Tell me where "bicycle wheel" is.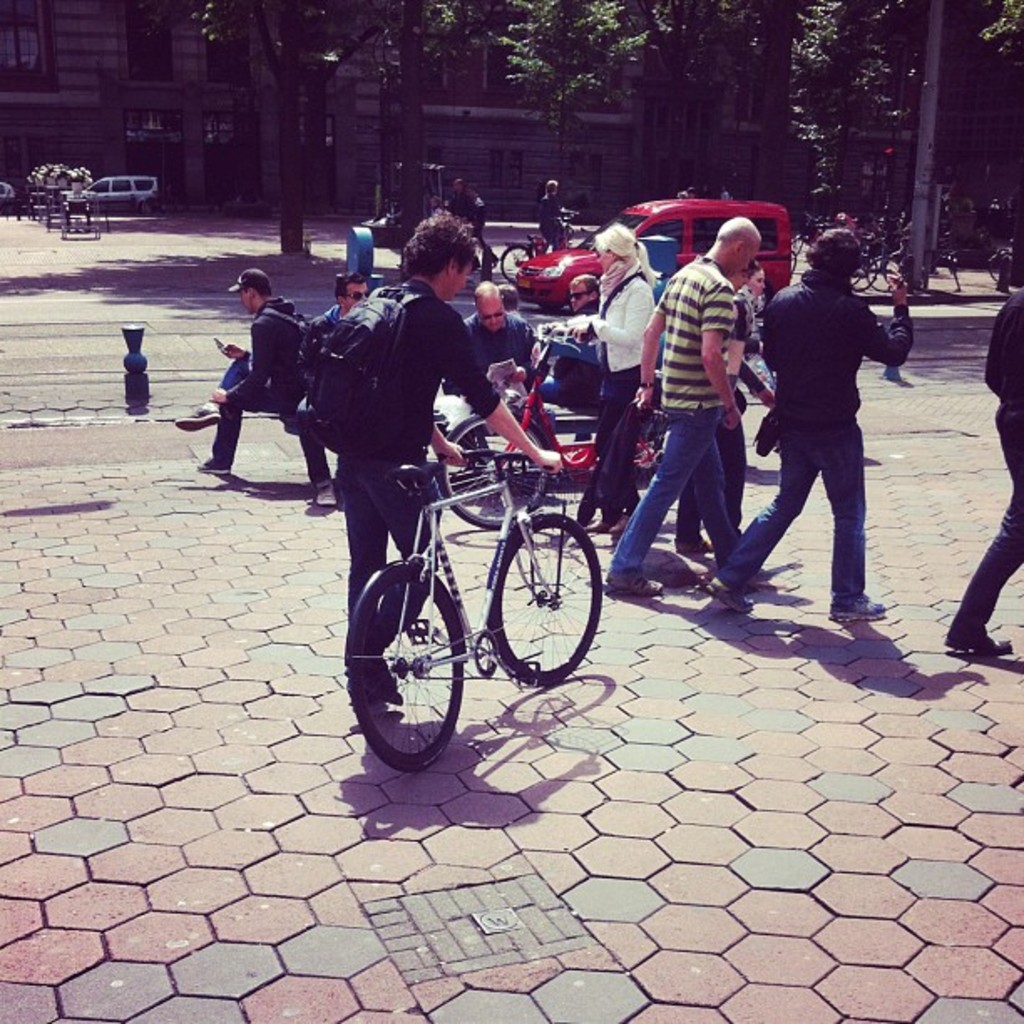
"bicycle wheel" is at left=847, top=256, right=872, bottom=291.
